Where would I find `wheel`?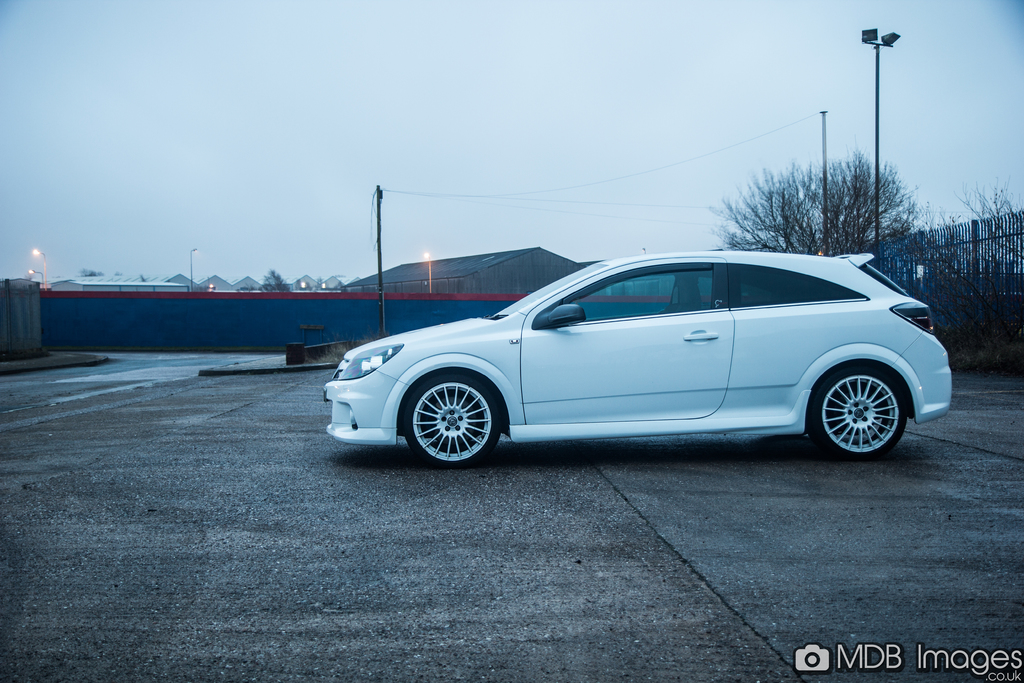
At [810, 361, 908, 462].
